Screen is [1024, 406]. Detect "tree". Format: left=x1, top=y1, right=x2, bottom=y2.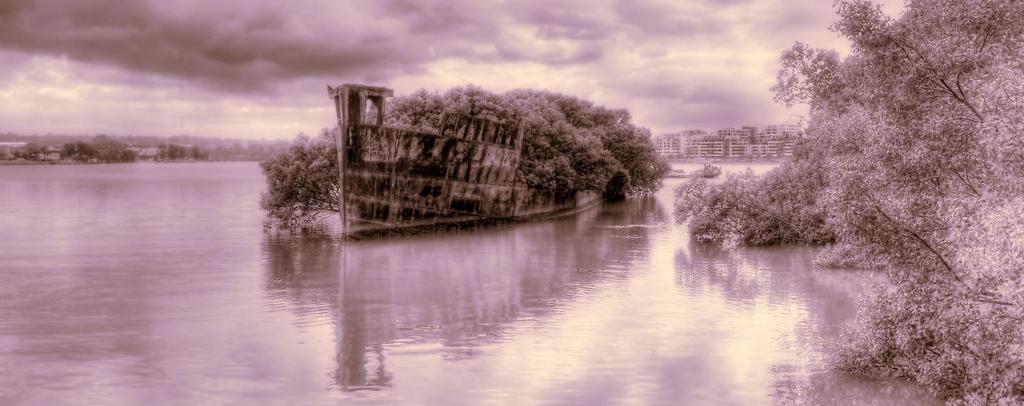
left=157, top=146, right=210, bottom=166.
